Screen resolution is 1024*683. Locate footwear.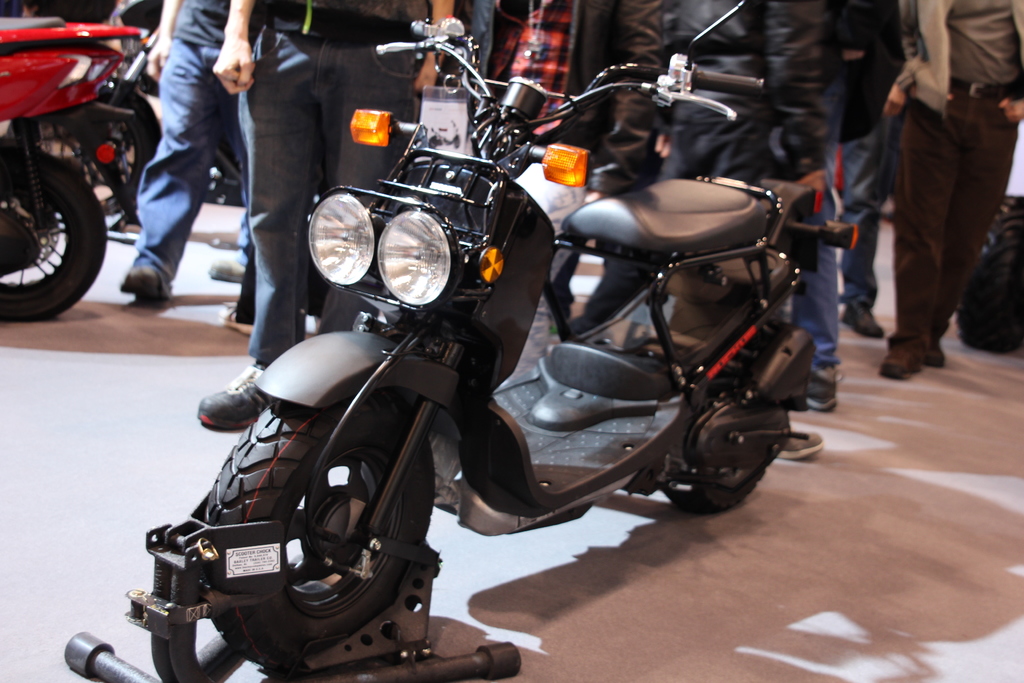
pyautogui.locateOnScreen(217, 308, 255, 334).
